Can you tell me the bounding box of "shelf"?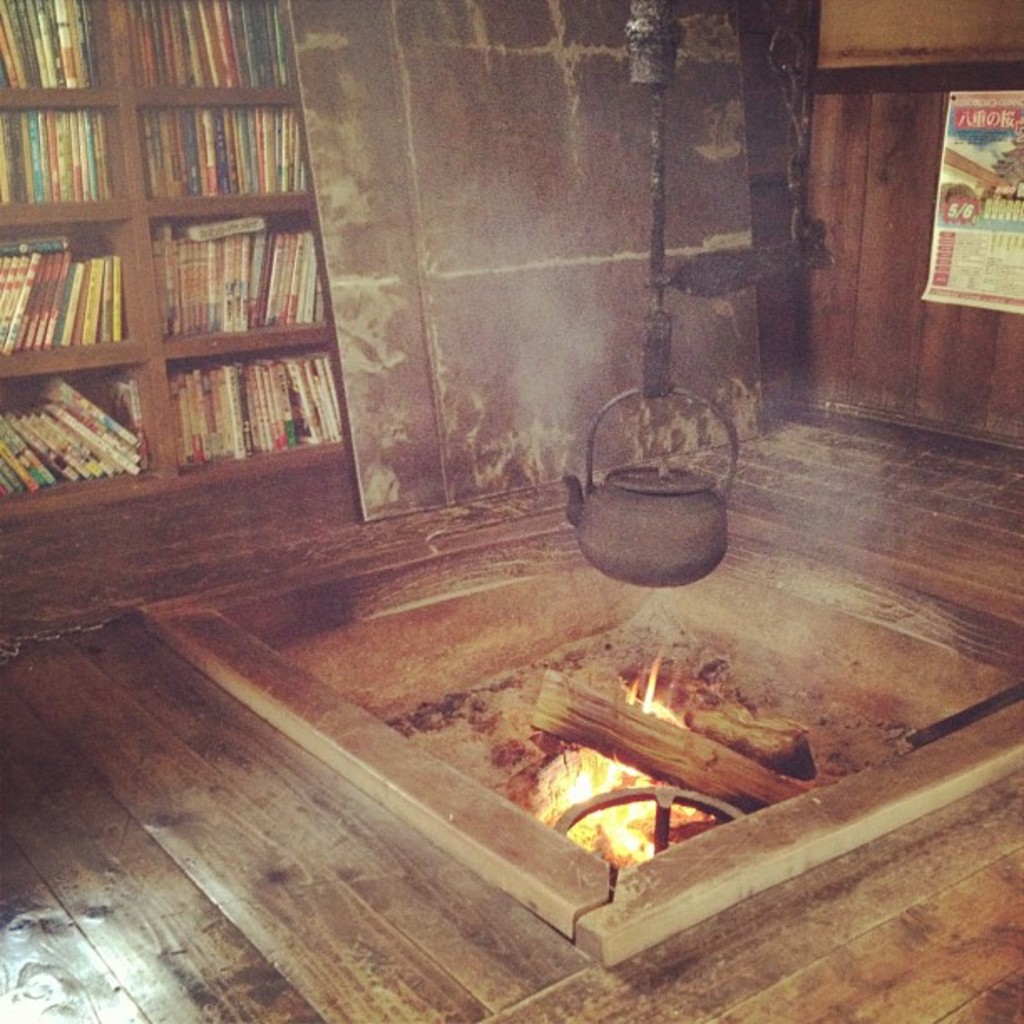
region(115, 102, 316, 214).
